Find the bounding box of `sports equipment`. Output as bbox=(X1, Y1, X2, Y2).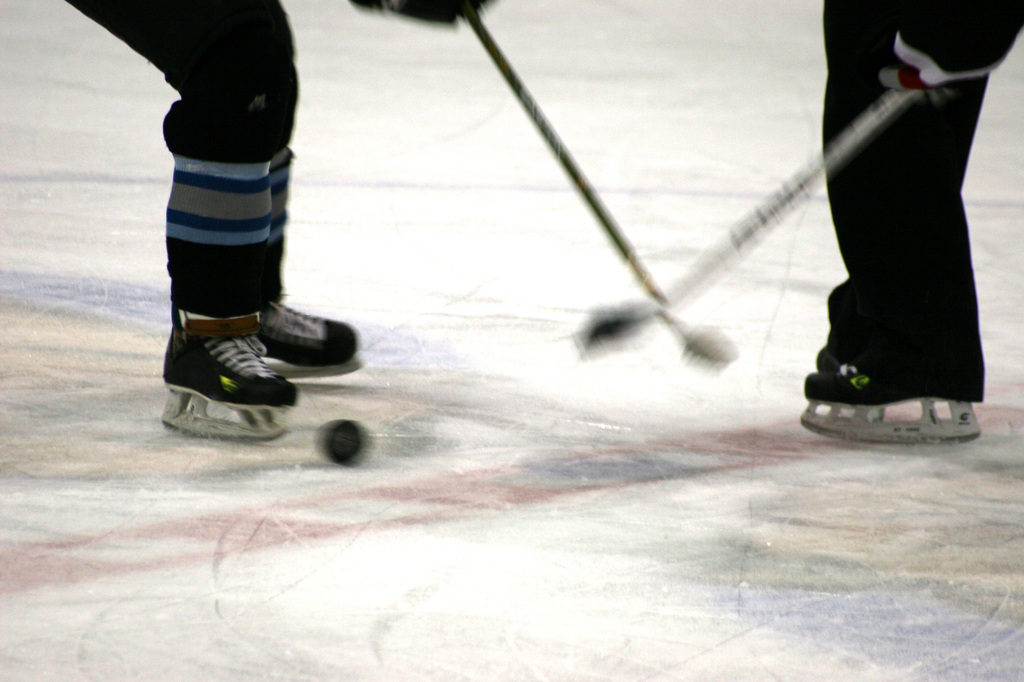
bbox=(160, 310, 296, 441).
